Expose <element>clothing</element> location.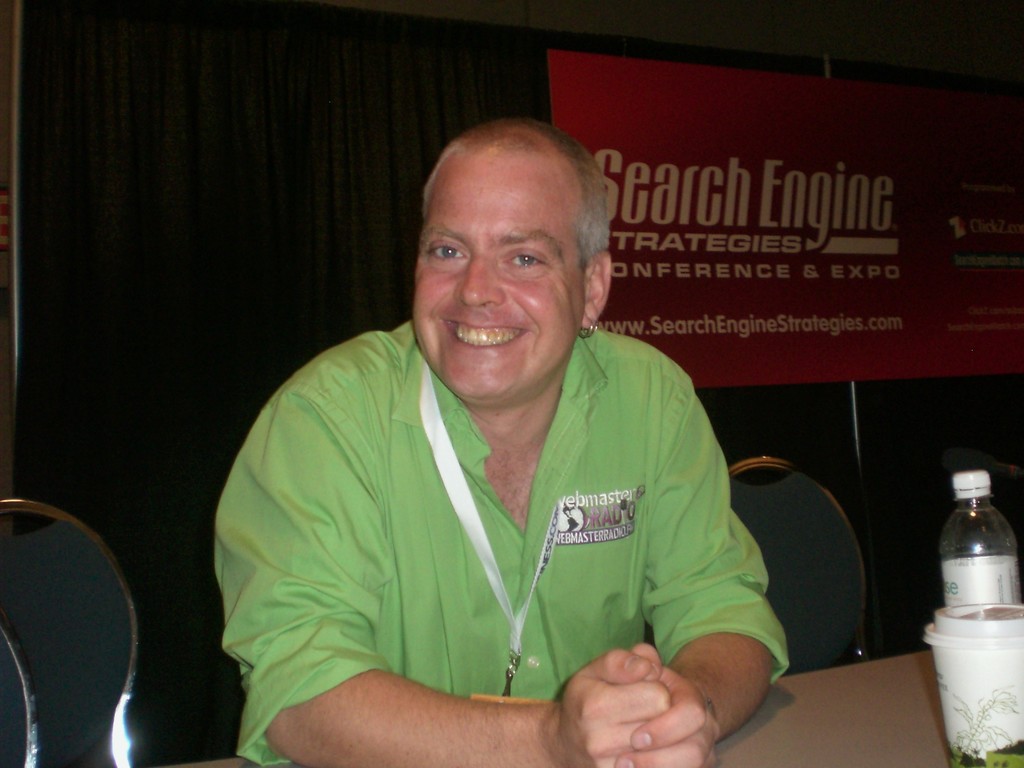
Exposed at <region>231, 303, 780, 738</region>.
